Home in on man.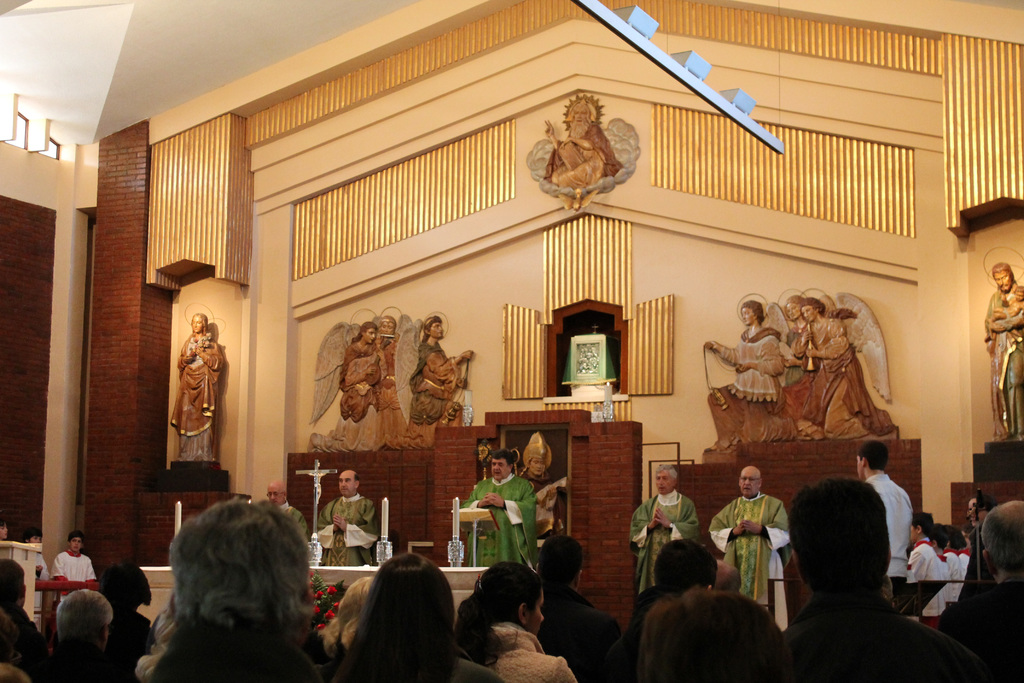
Homed in at {"x1": 513, "y1": 432, "x2": 566, "y2": 547}.
